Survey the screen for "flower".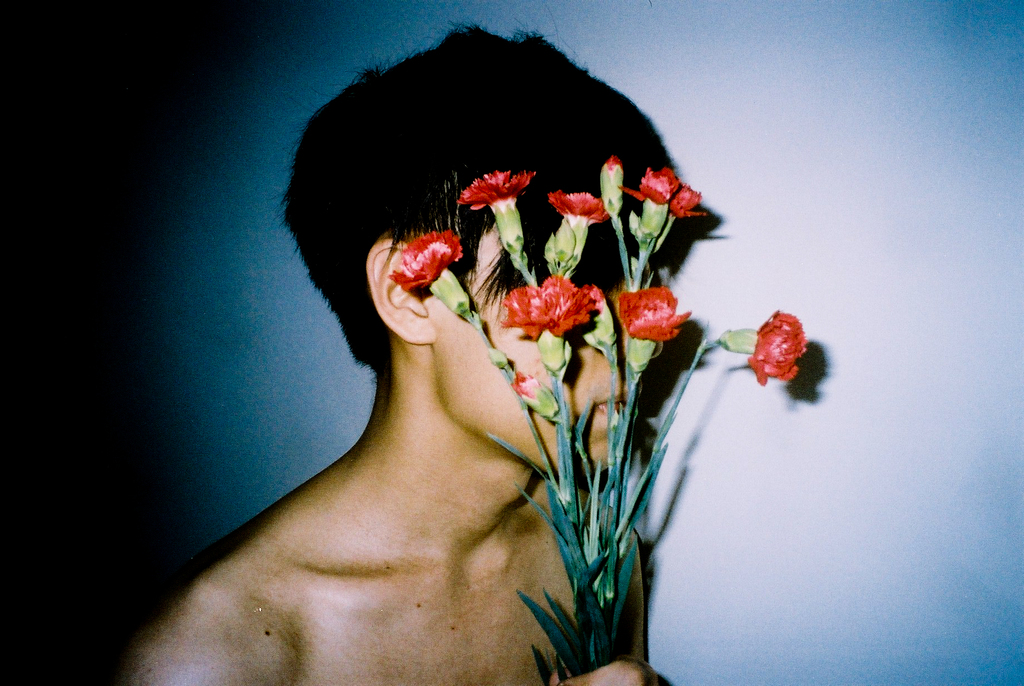
Survey found: pyautogui.locateOnScreen(715, 308, 806, 387).
